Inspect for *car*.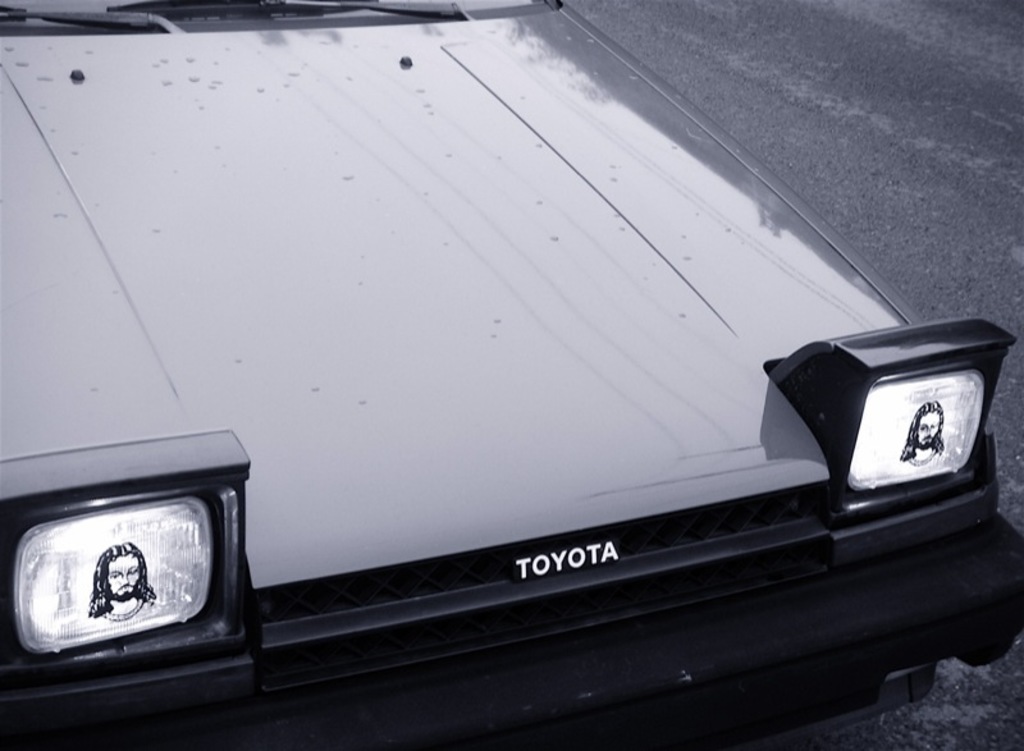
Inspection: box=[0, 0, 1023, 750].
